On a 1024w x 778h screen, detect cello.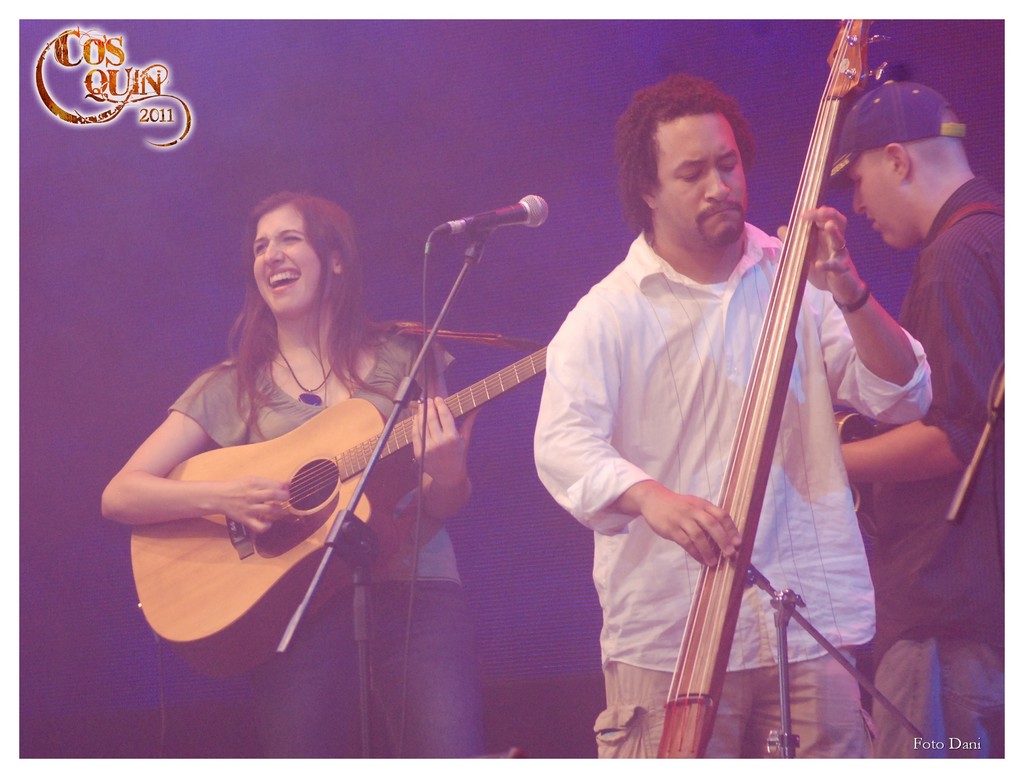
bbox=[657, 11, 893, 760].
